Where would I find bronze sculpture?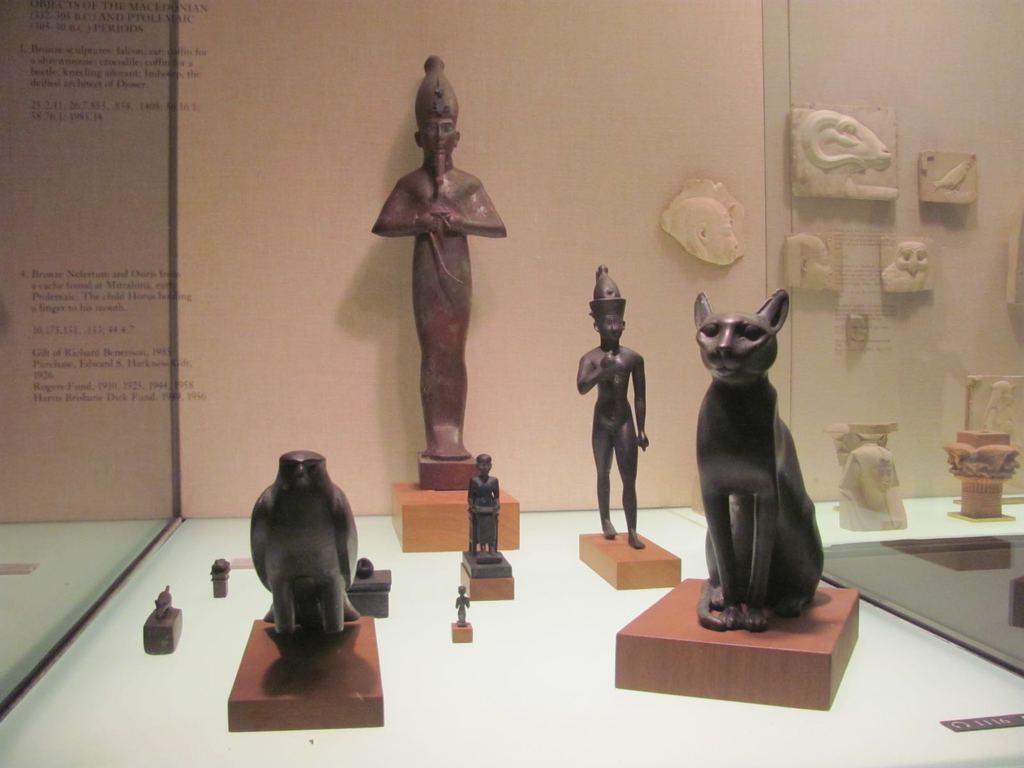
At <bbox>353, 557, 372, 582</bbox>.
